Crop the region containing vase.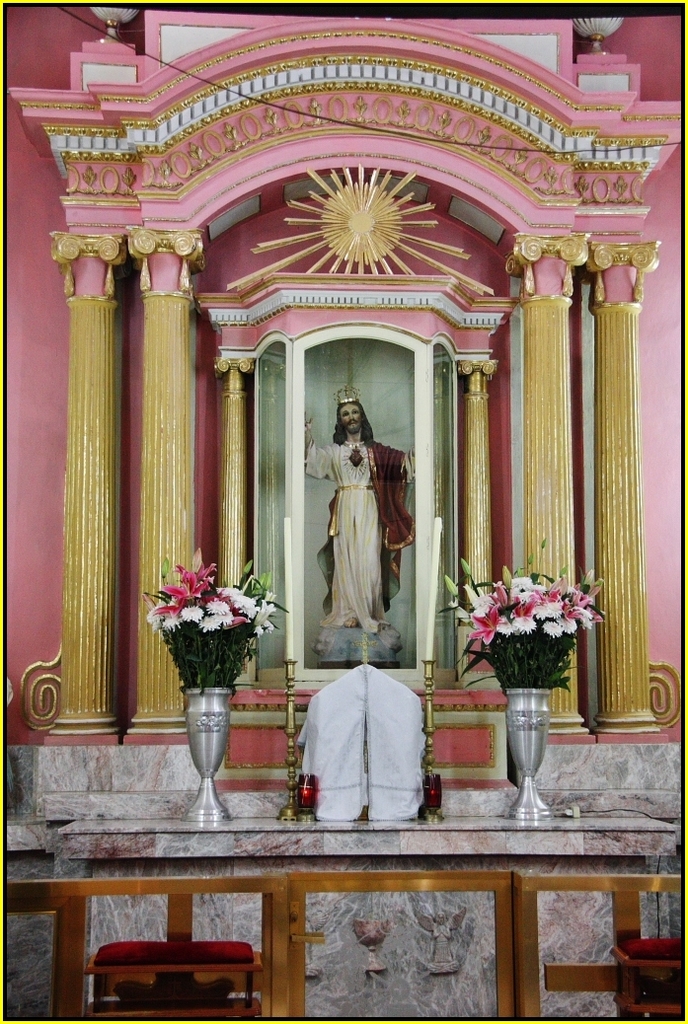
Crop region: [left=505, top=688, right=550, bottom=817].
